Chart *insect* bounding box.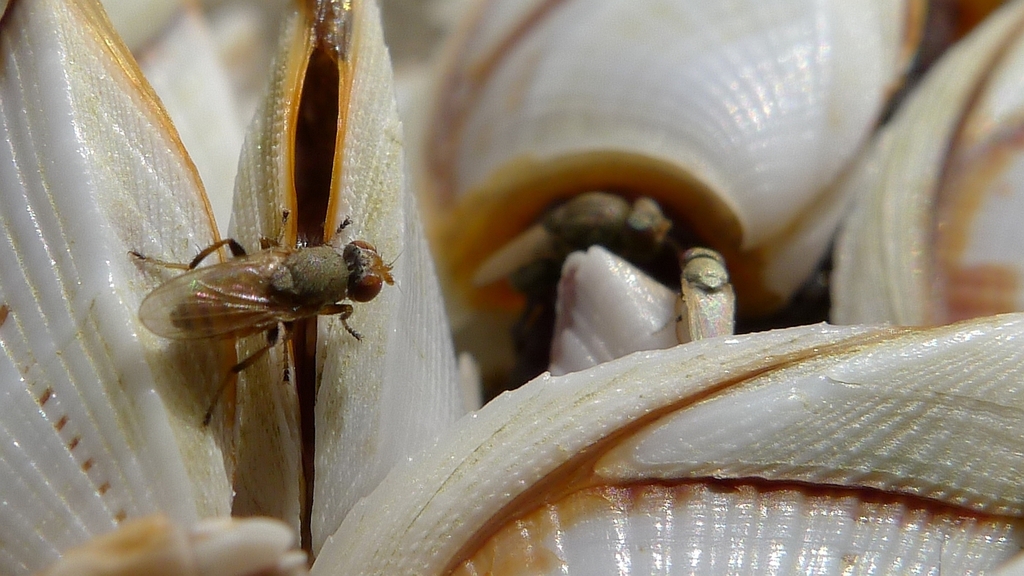
Charted: select_region(463, 192, 676, 292).
